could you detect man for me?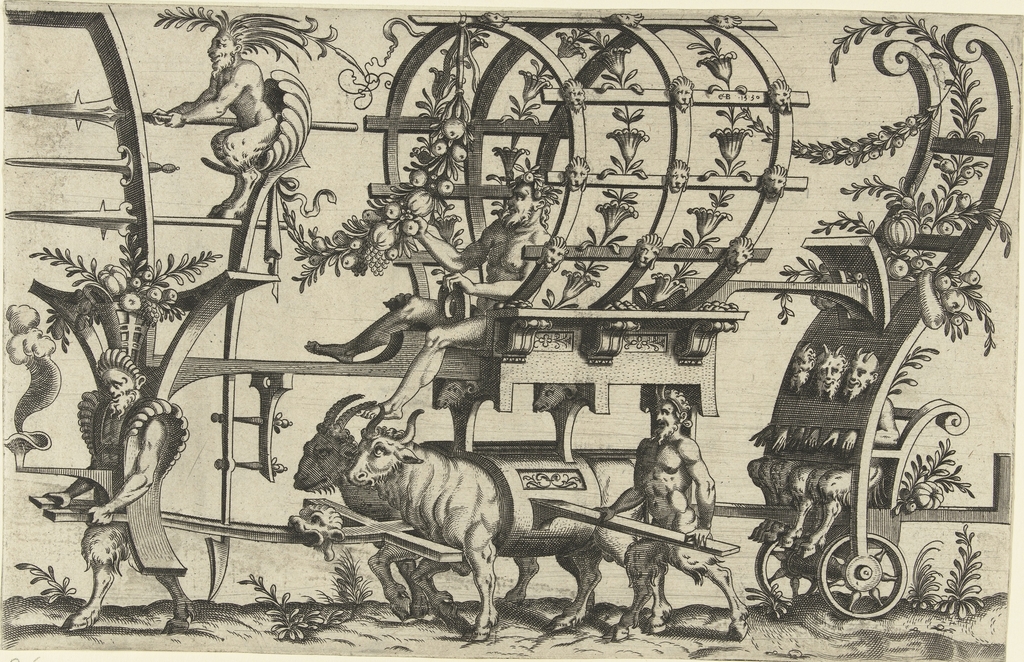
Detection result: 153:25:284:219.
